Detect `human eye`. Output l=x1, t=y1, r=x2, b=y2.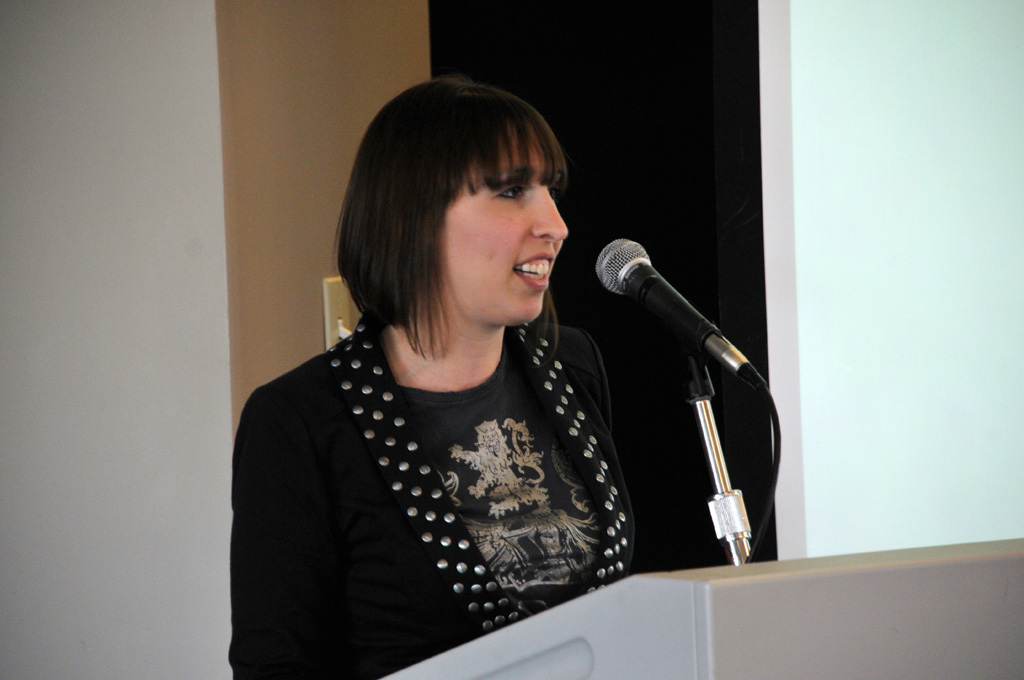
l=490, t=179, r=530, b=202.
